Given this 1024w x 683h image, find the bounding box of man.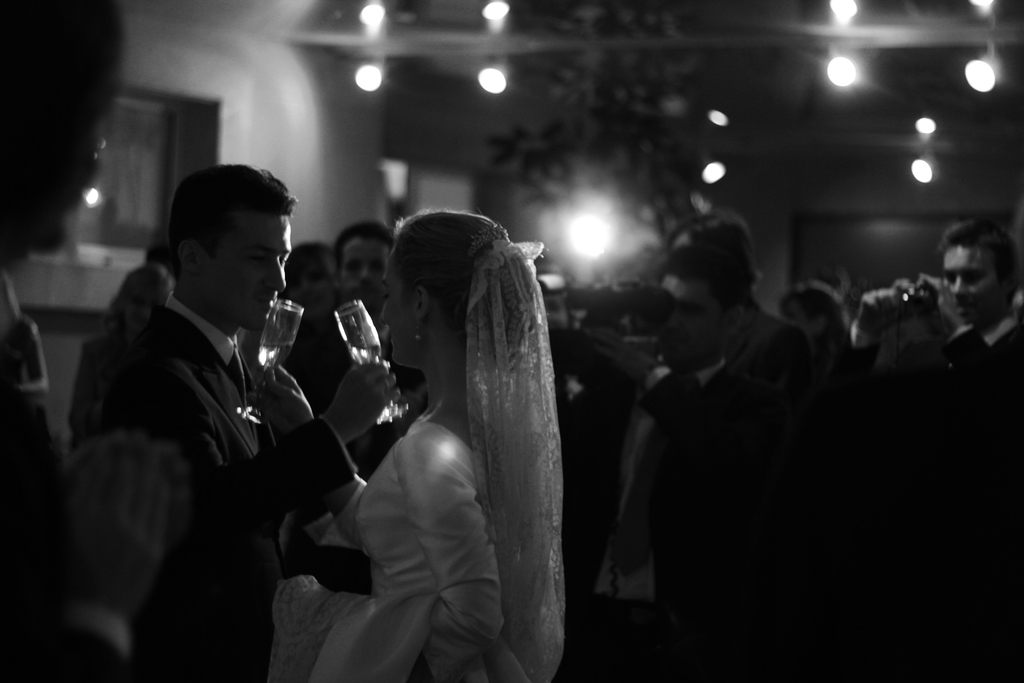
locate(566, 252, 810, 682).
